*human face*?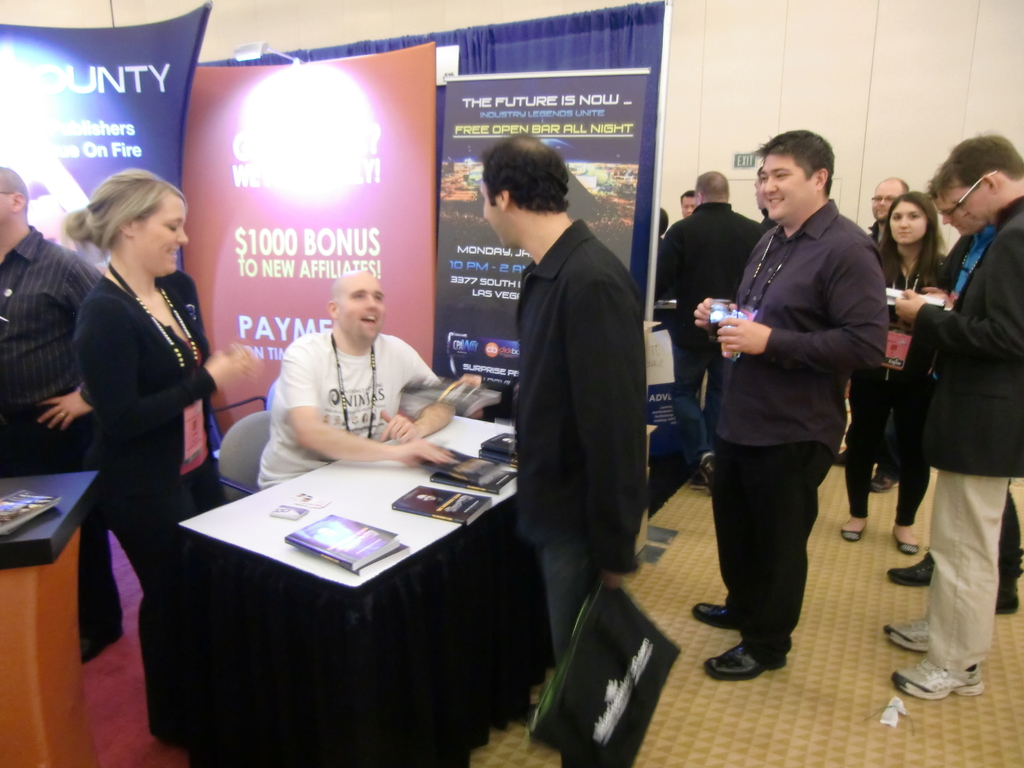
(x1=931, y1=200, x2=980, y2=240)
